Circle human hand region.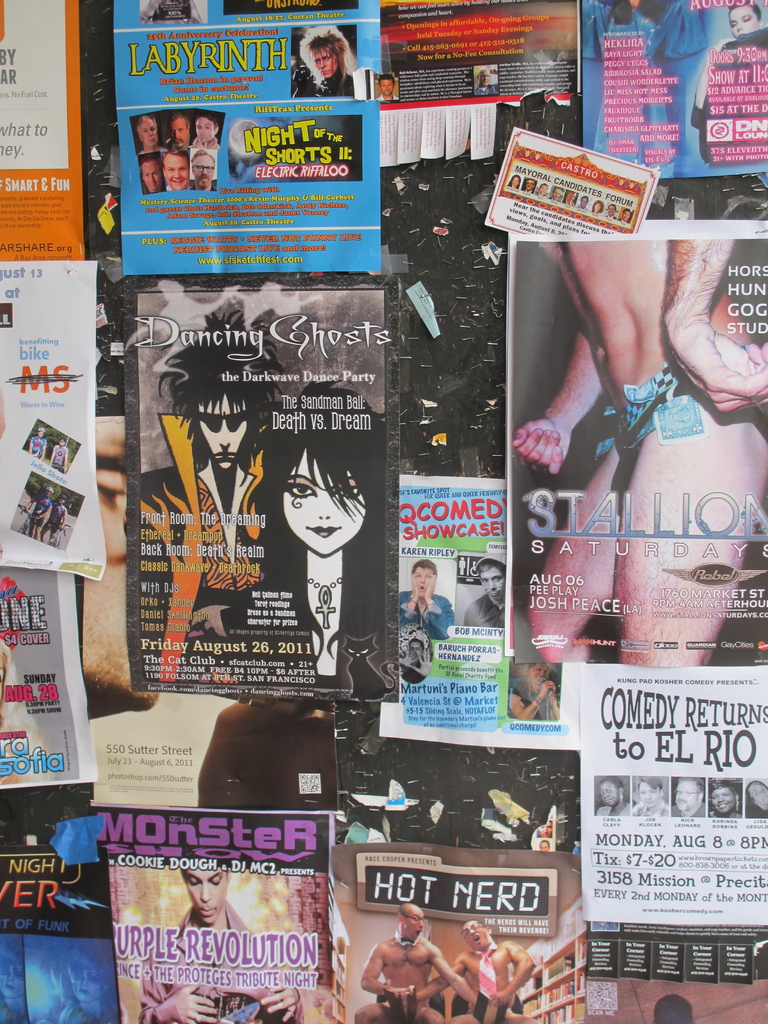
Region: pyautogui.locateOnScreen(60, 463, 69, 474).
